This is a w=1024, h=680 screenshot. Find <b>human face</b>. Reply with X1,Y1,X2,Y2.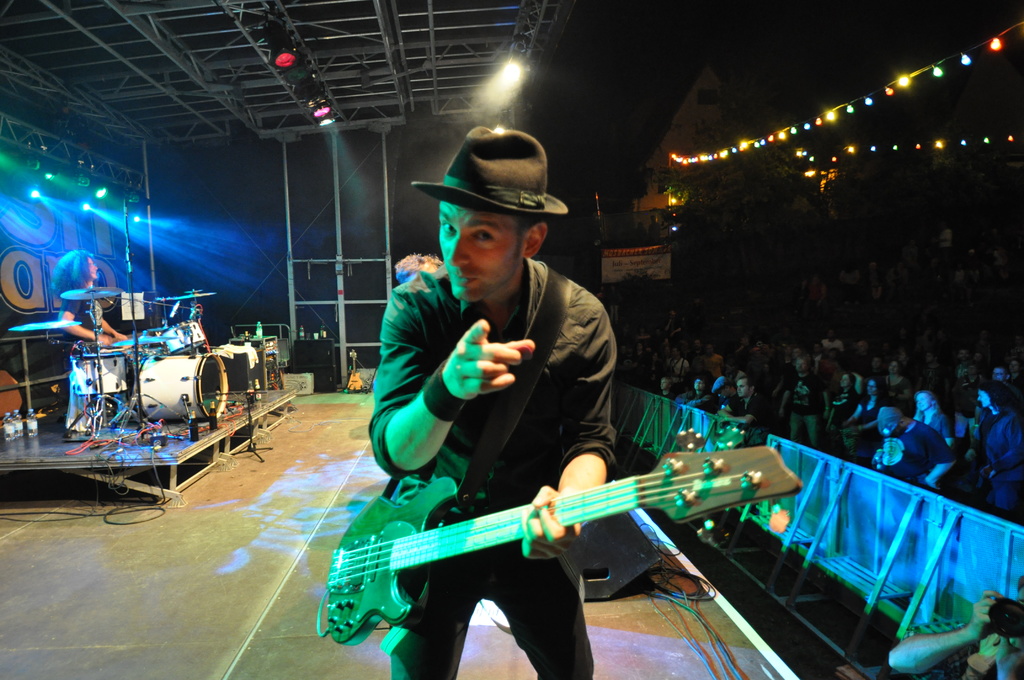
438,198,528,300.
